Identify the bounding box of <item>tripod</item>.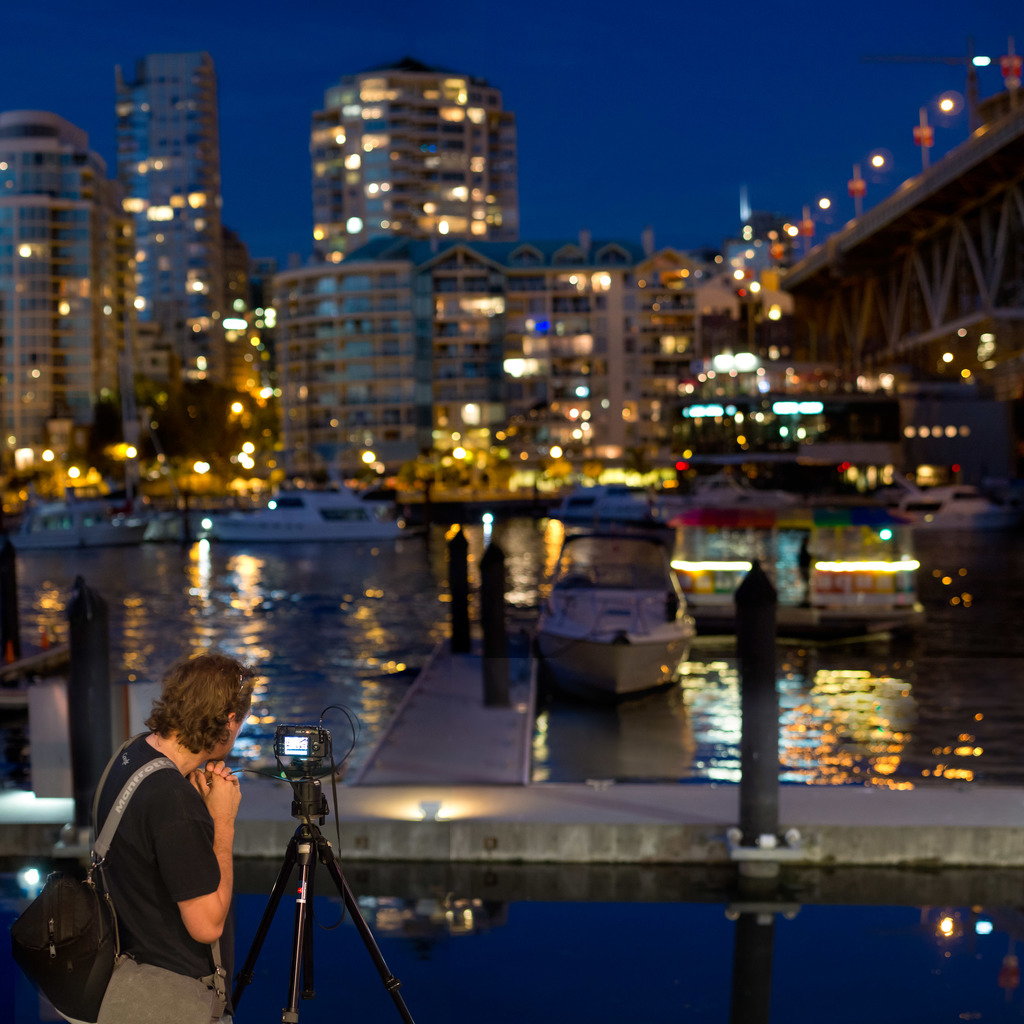
Rect(209, 751, 404, 1023).
